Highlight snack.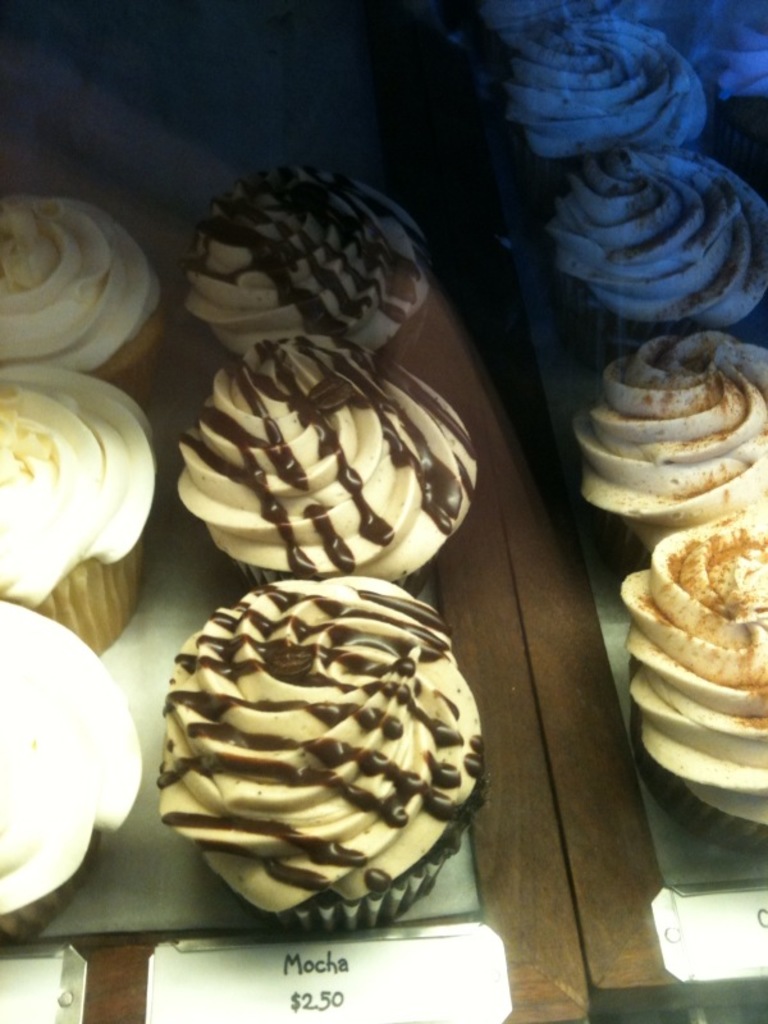
Highlighted region: box(0, 198, 172, 379).
